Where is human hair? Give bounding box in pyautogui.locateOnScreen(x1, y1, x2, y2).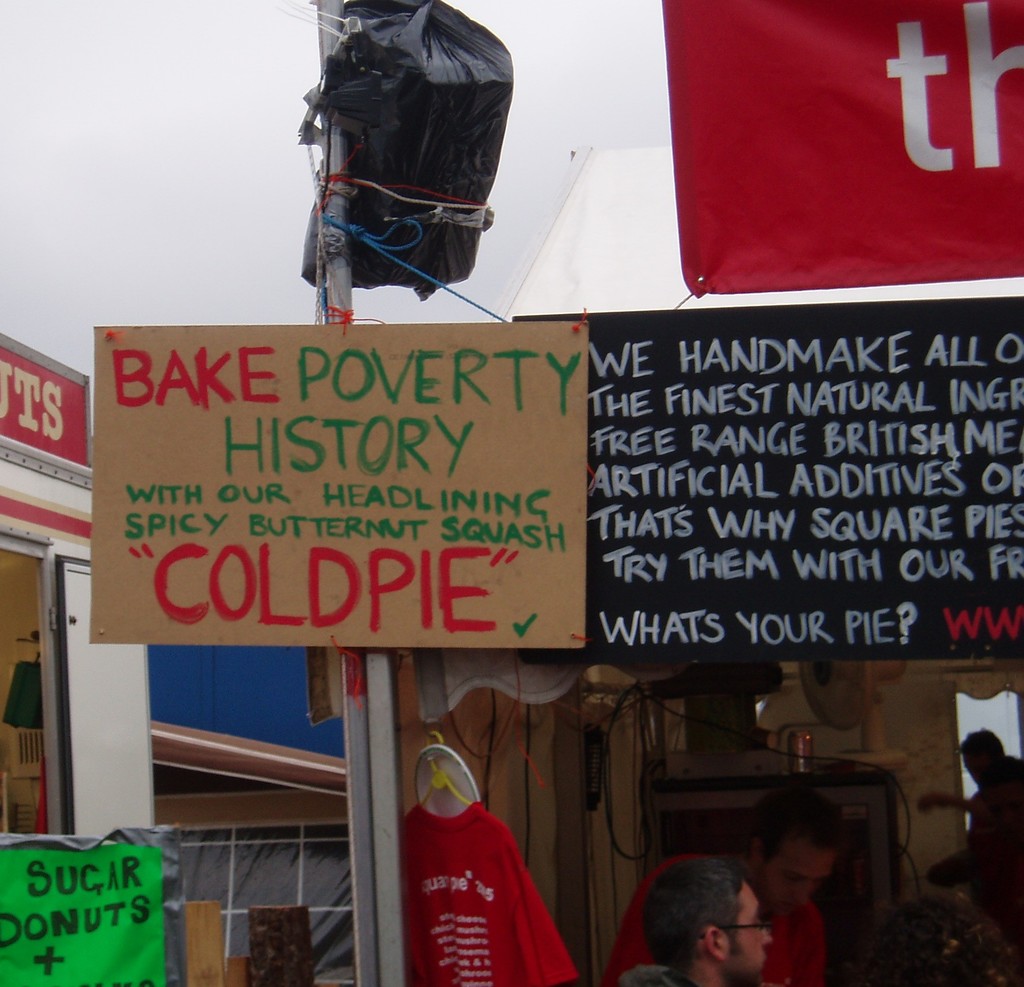
pyautogui.locateOnScreen(976, 753, 1023, 798).
